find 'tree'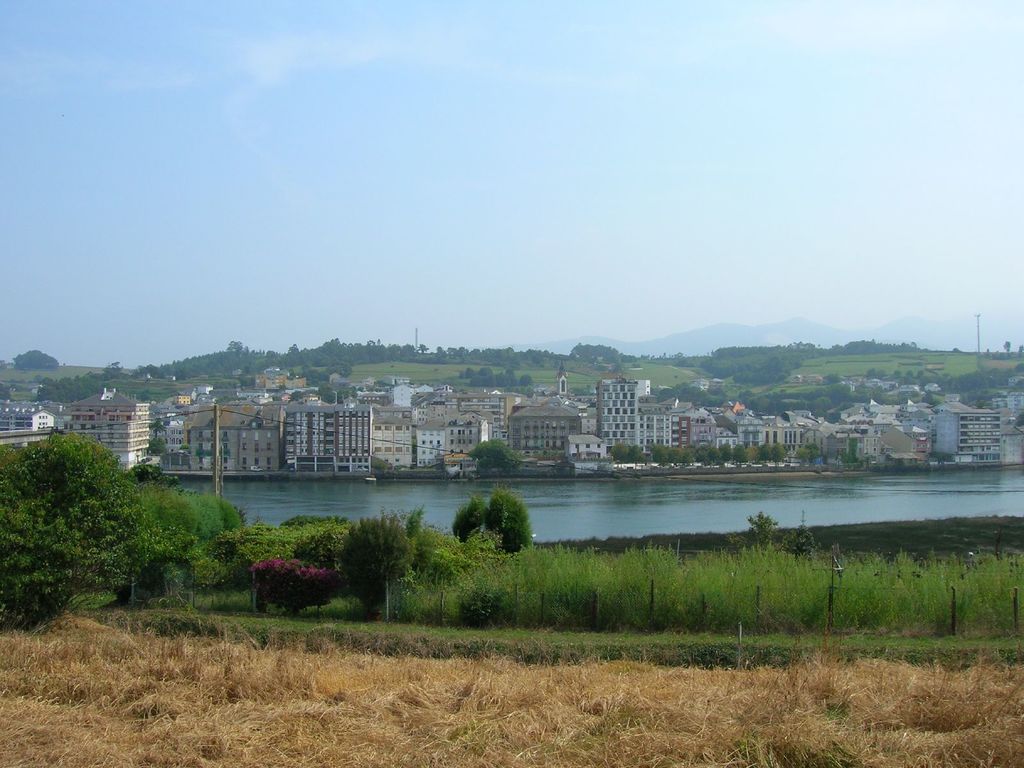
[2, 410, 173, 615]
